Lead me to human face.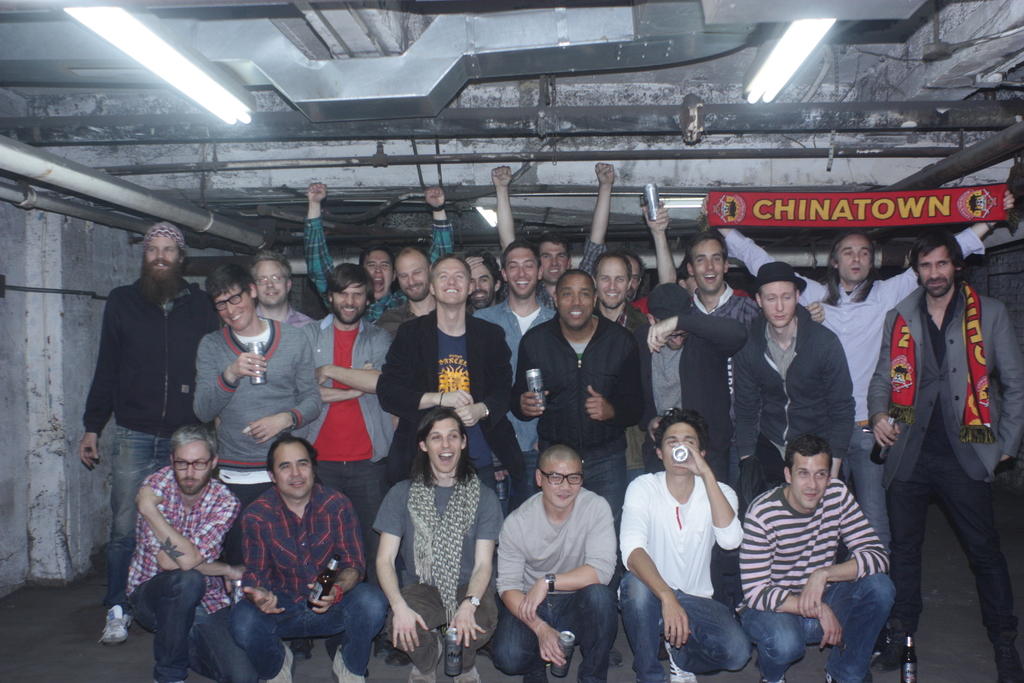
Lead to (597, 266, 633, 308).
